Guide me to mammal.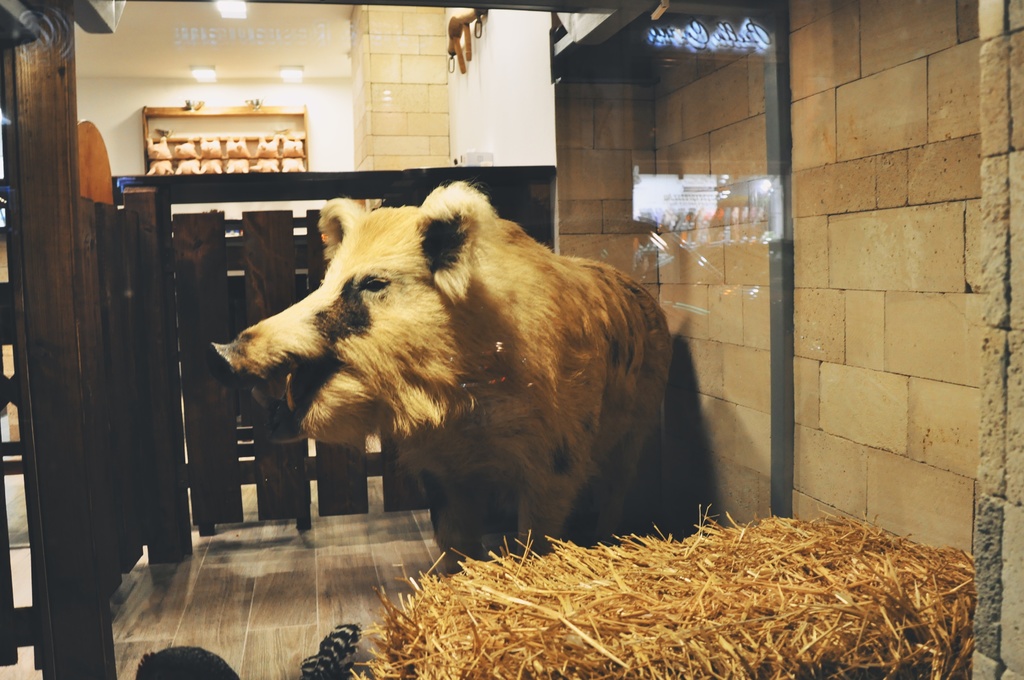
Guidance: 207 179 674 585.
